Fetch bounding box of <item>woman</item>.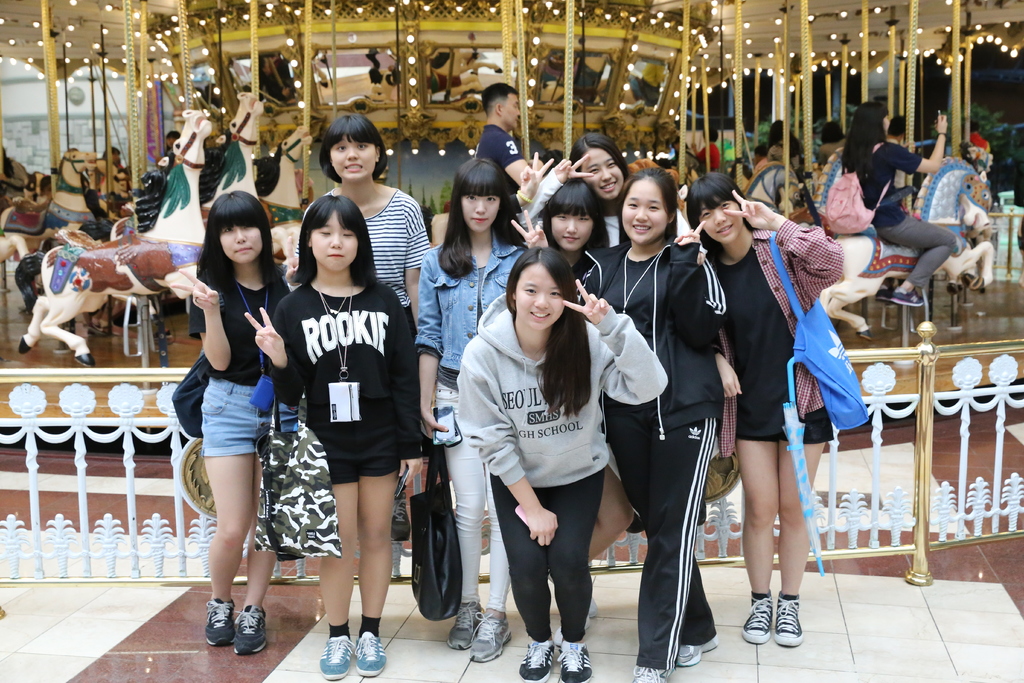
Bbox: (x1=457, y1=252, x2=639, y2=667).
